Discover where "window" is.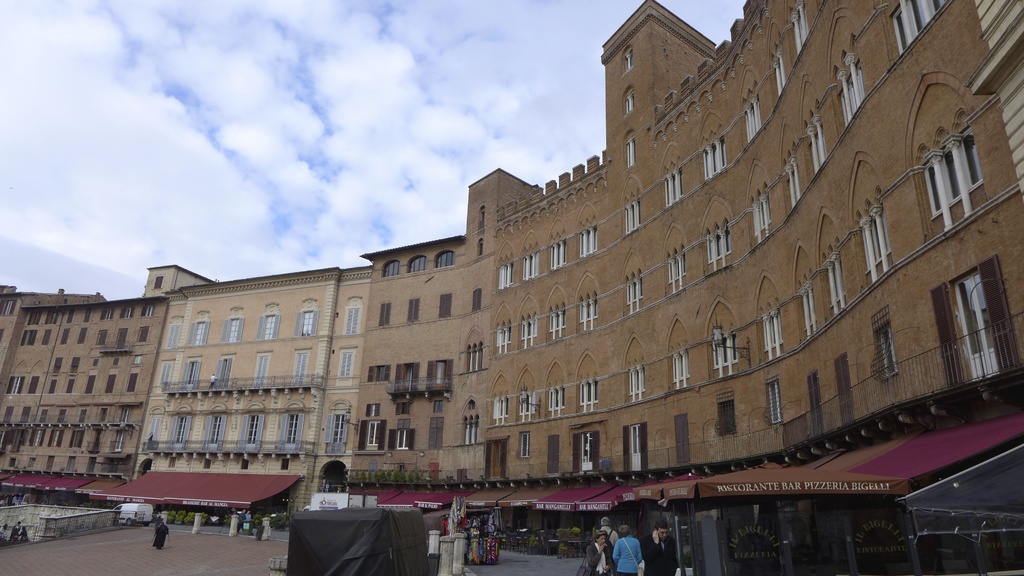
Discovered at (32,312,36,323).
